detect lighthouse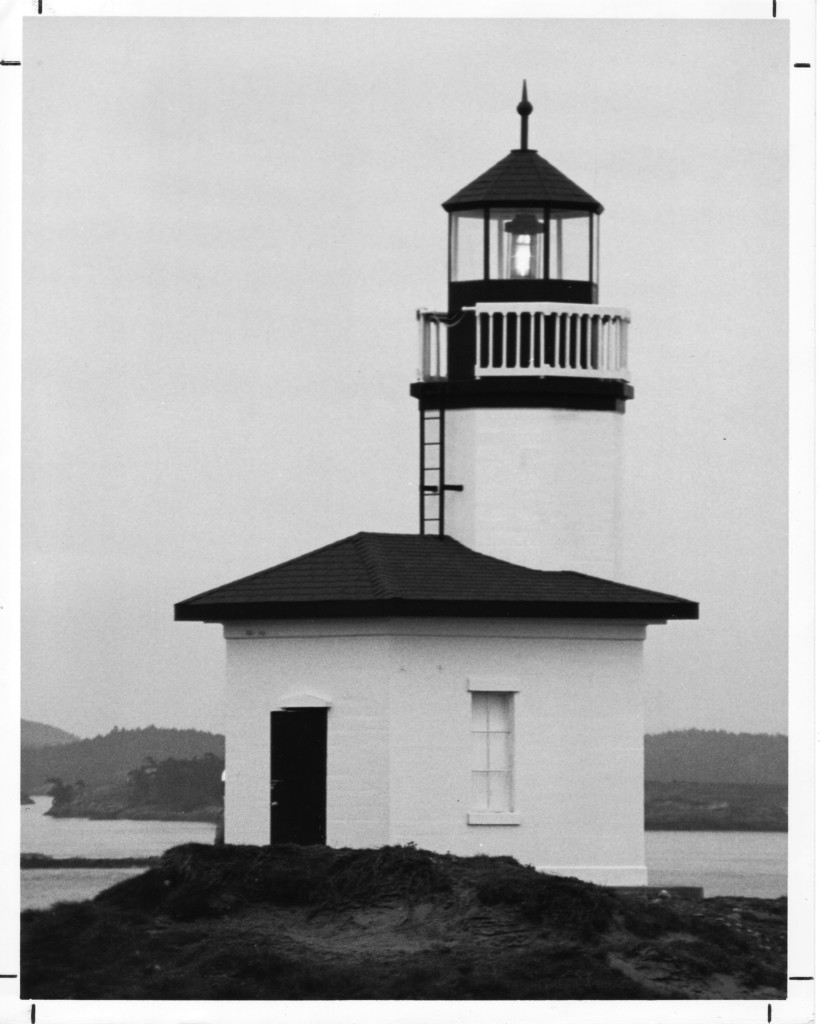
bbox(406, 76, 636, 577)
